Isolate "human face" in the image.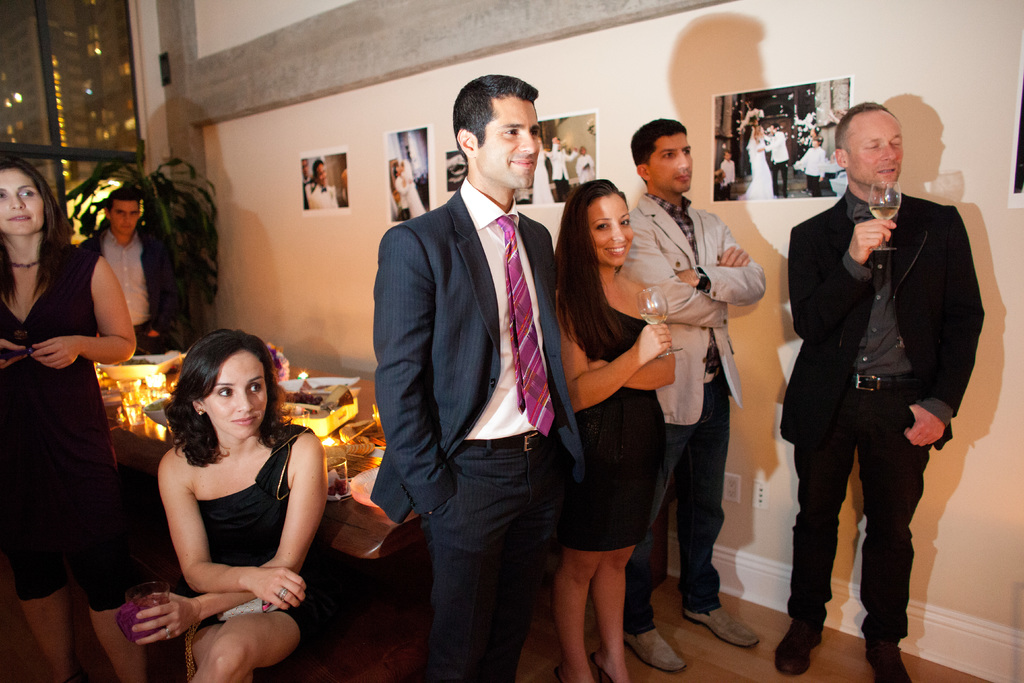
Isolated region: 652:125:698:192.
